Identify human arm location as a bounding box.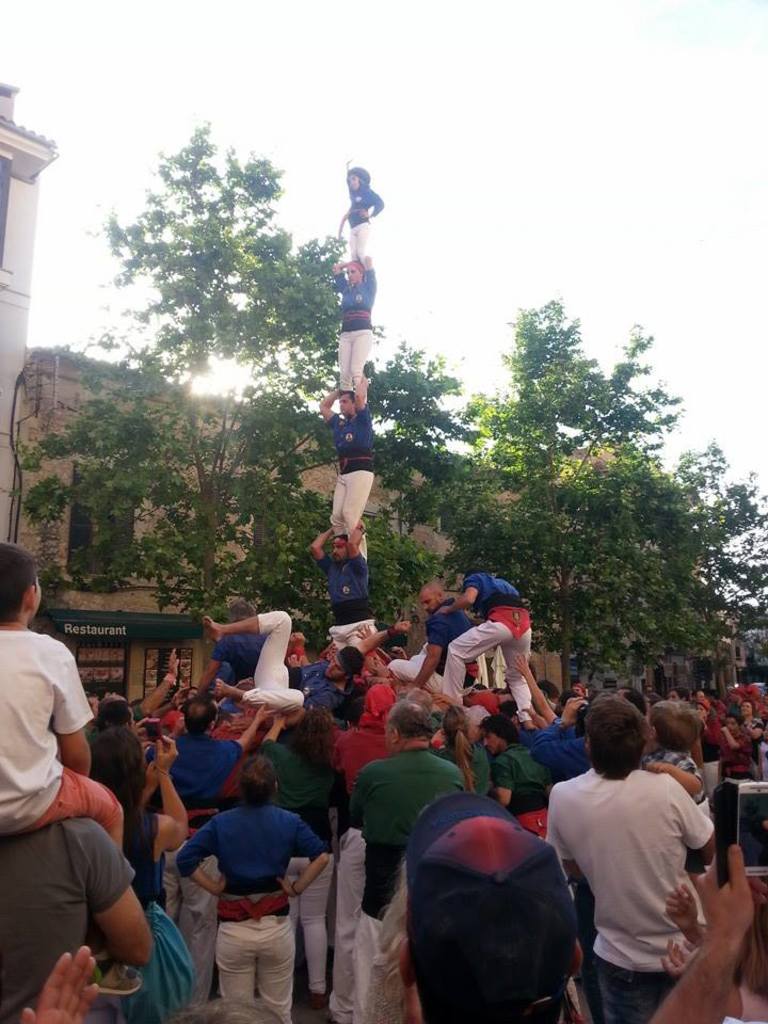
[322,255,346,294].
